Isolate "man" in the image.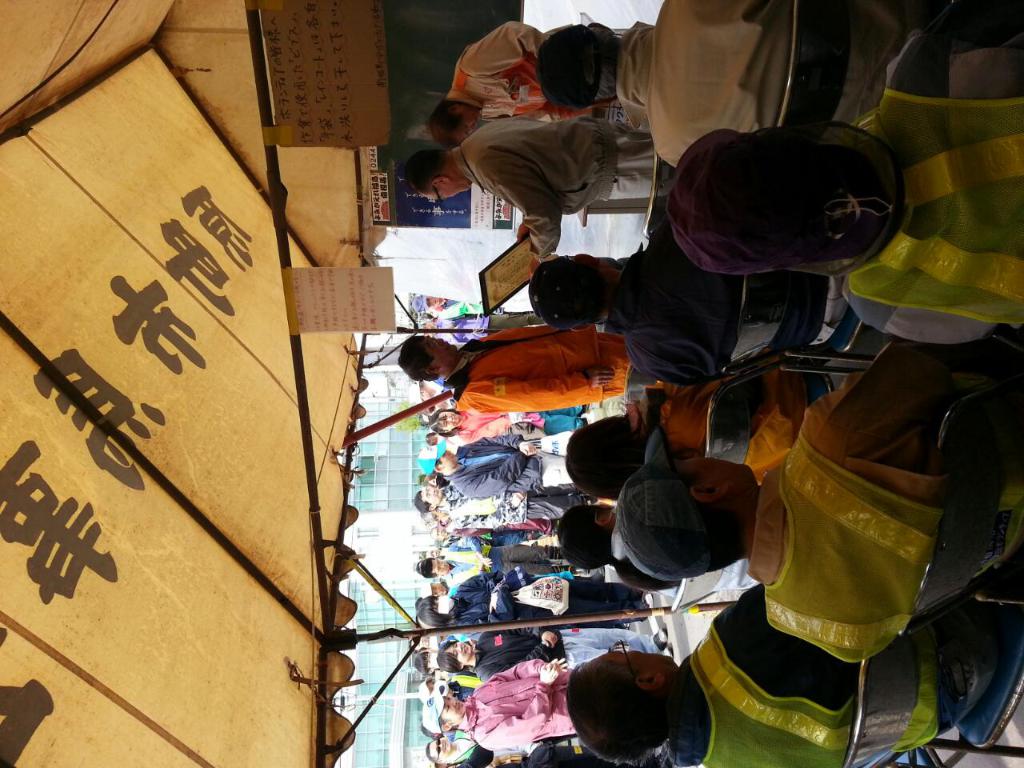
Isolated region: [x1=566, y1=576, x2=1000, y2=767].
